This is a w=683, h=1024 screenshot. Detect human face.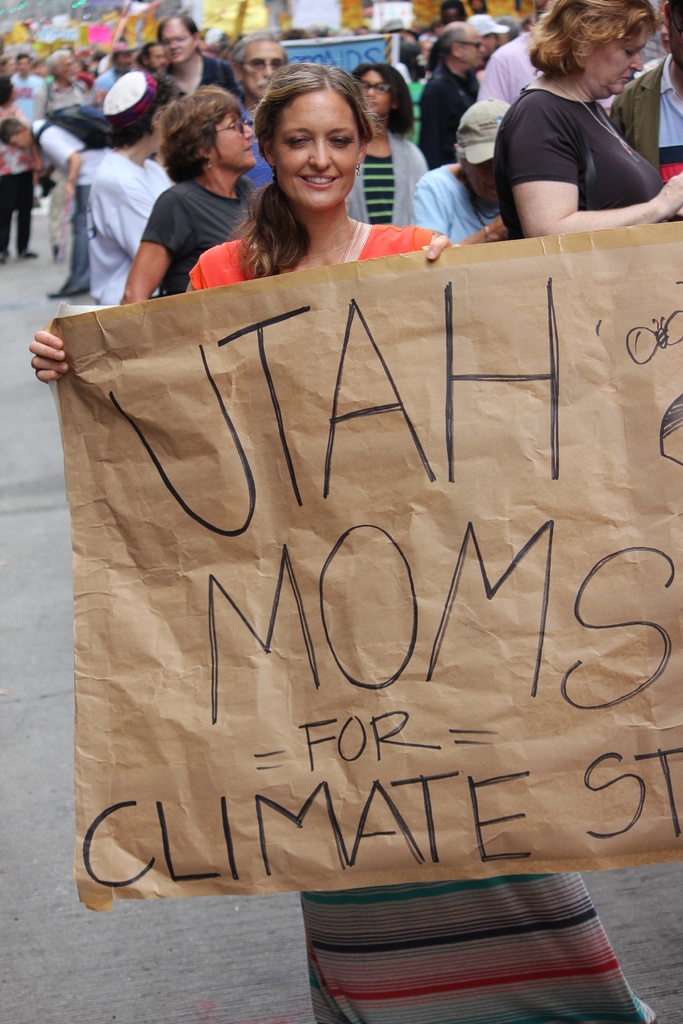
region(271, 88, 361, 211).
